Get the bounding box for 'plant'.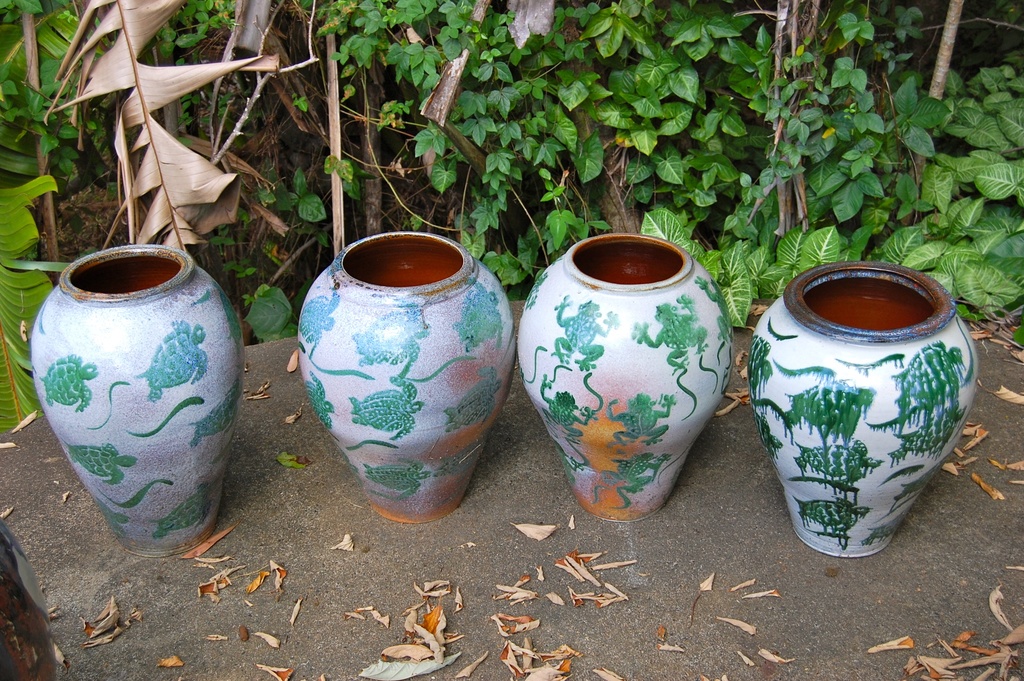
(left=727, top=13, right=954, bottom=222).
